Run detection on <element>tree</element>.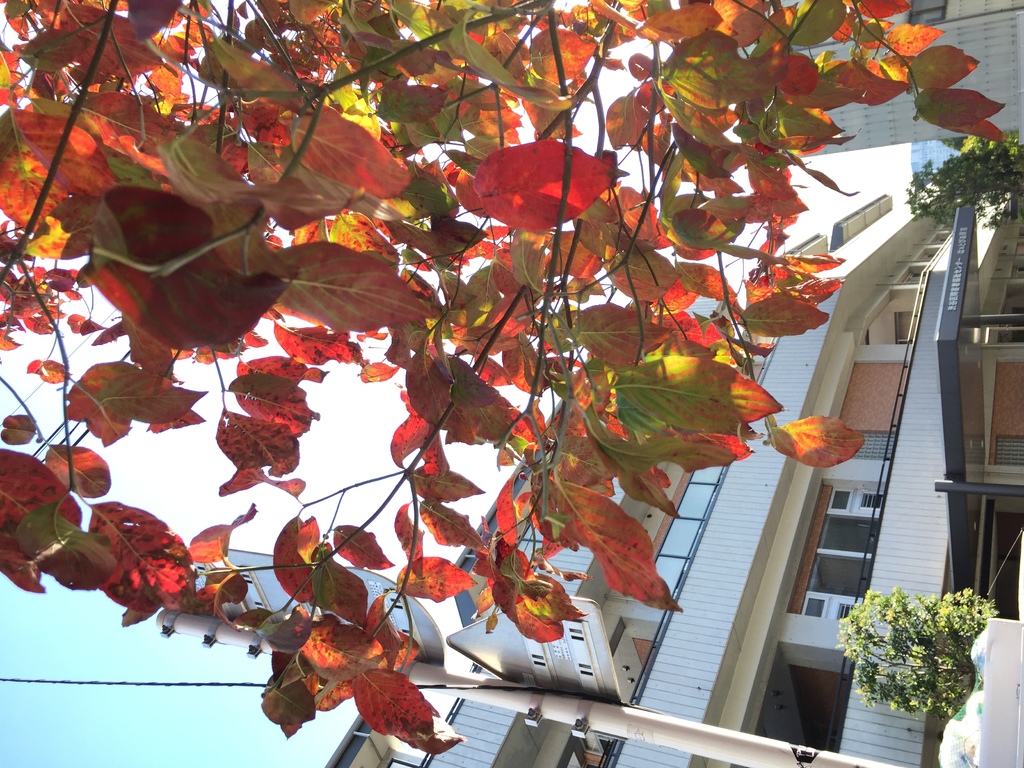
Result: 0/0/988/763.
